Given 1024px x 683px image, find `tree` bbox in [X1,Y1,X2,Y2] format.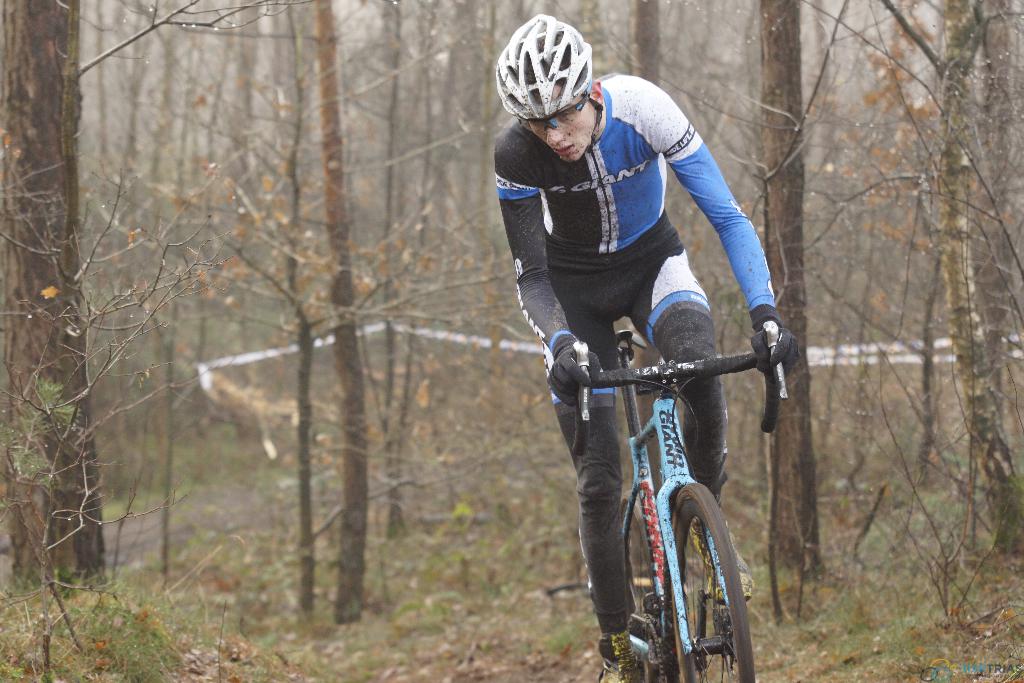
[169,0,471,618].
